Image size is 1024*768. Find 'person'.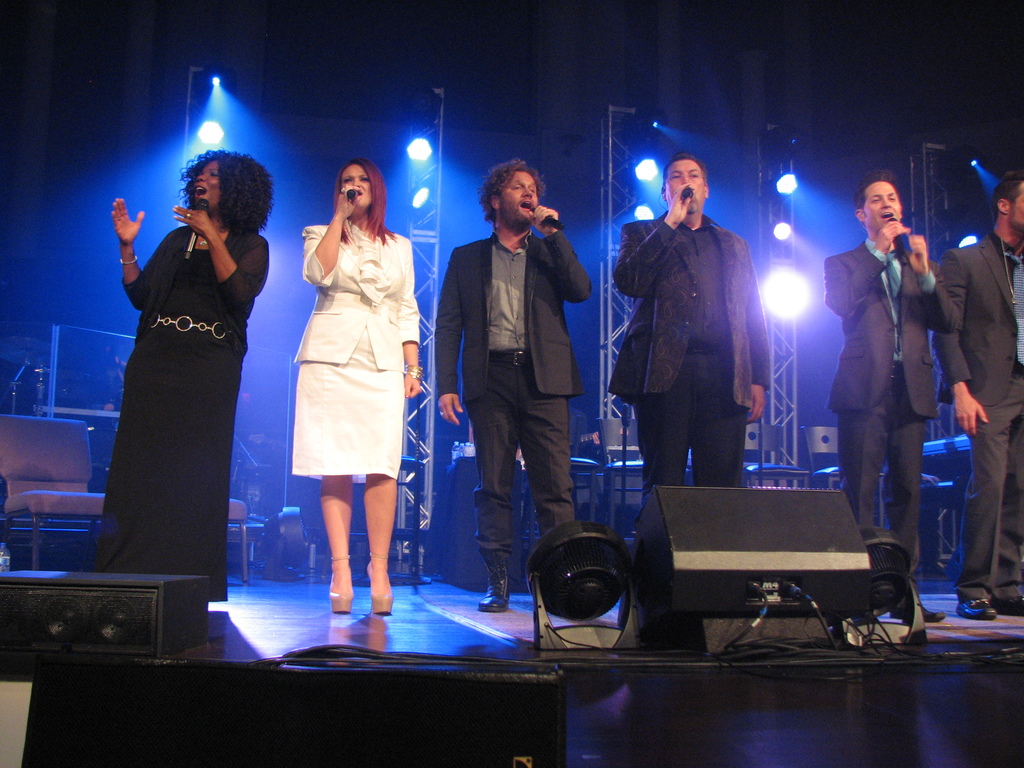
BBox(933, 168, 1023, 621).
